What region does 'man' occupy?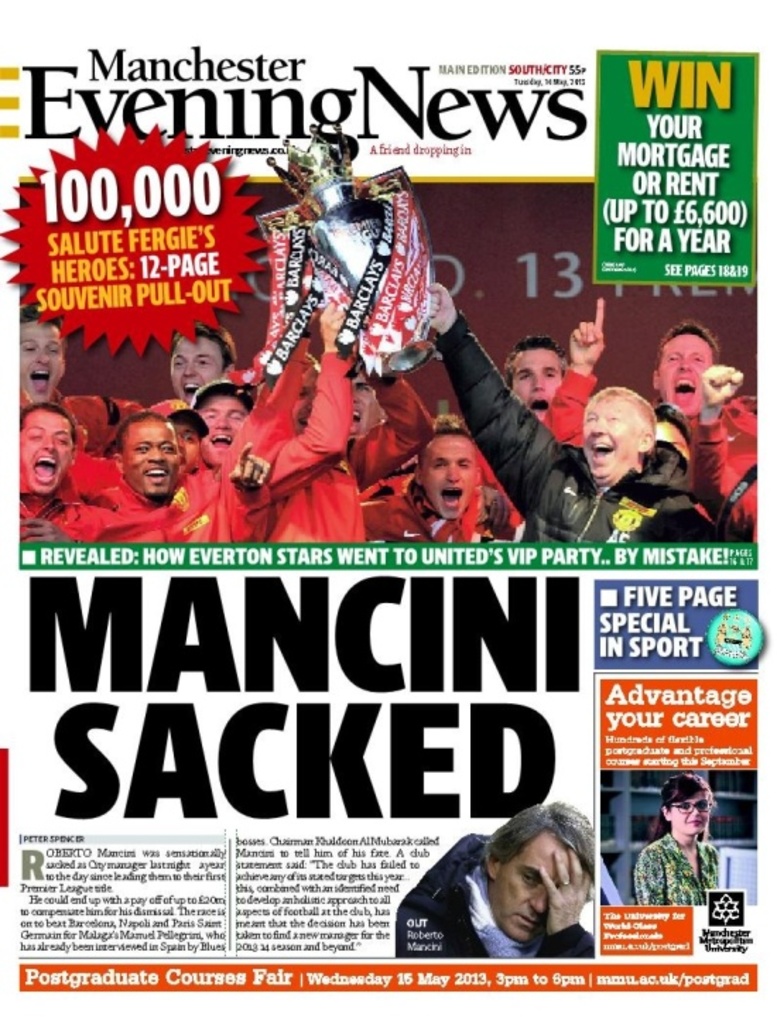
(x1=374, y1=811, x2=651, y2=977).
